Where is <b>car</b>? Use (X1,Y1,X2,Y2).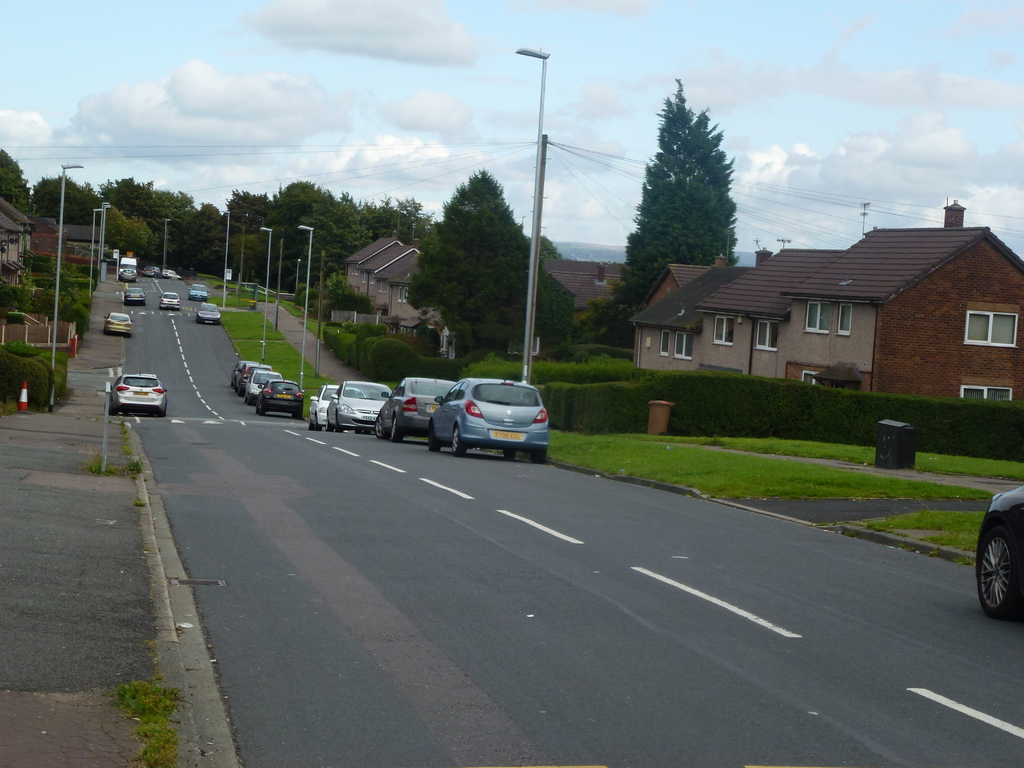
(235,365,272,392).
